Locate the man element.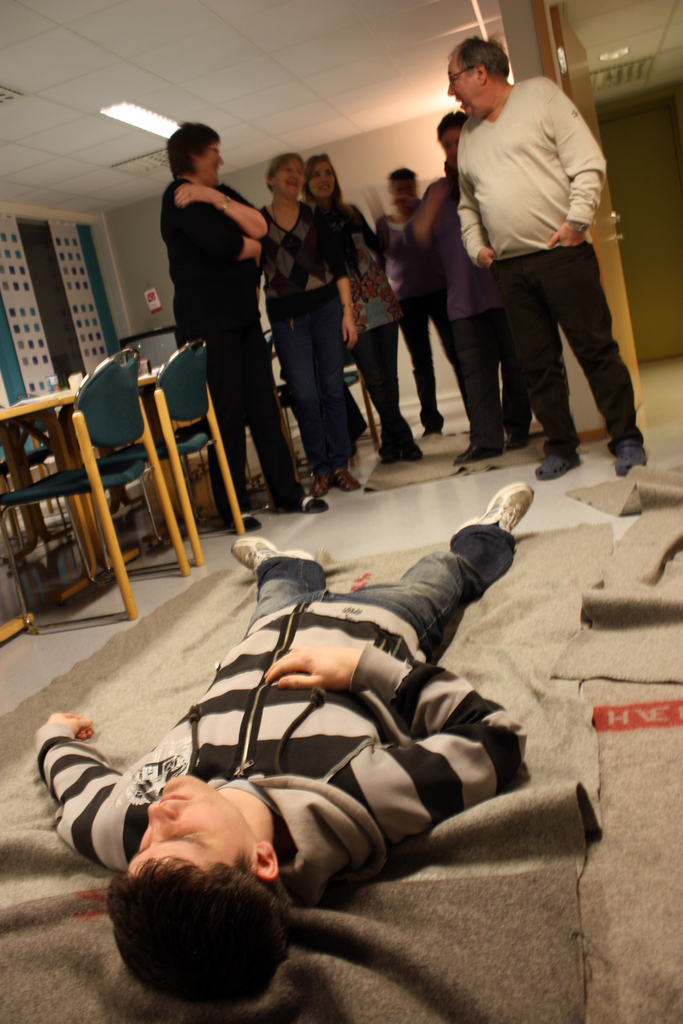
Element bbox: locate(35, 492, 541, 1000).
